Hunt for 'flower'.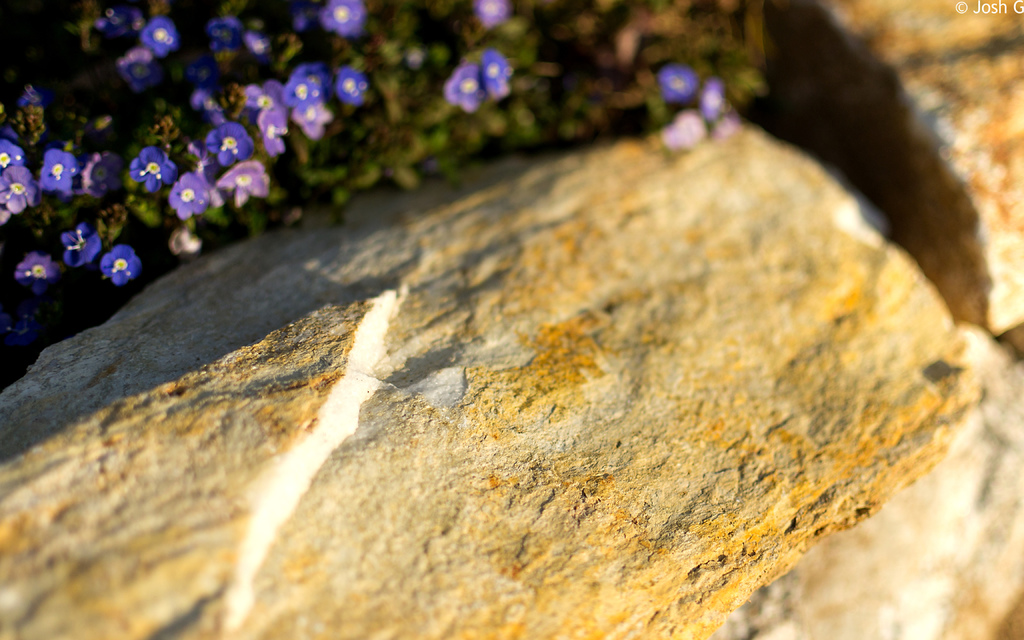
Hunted down at 291,102,335,140.
